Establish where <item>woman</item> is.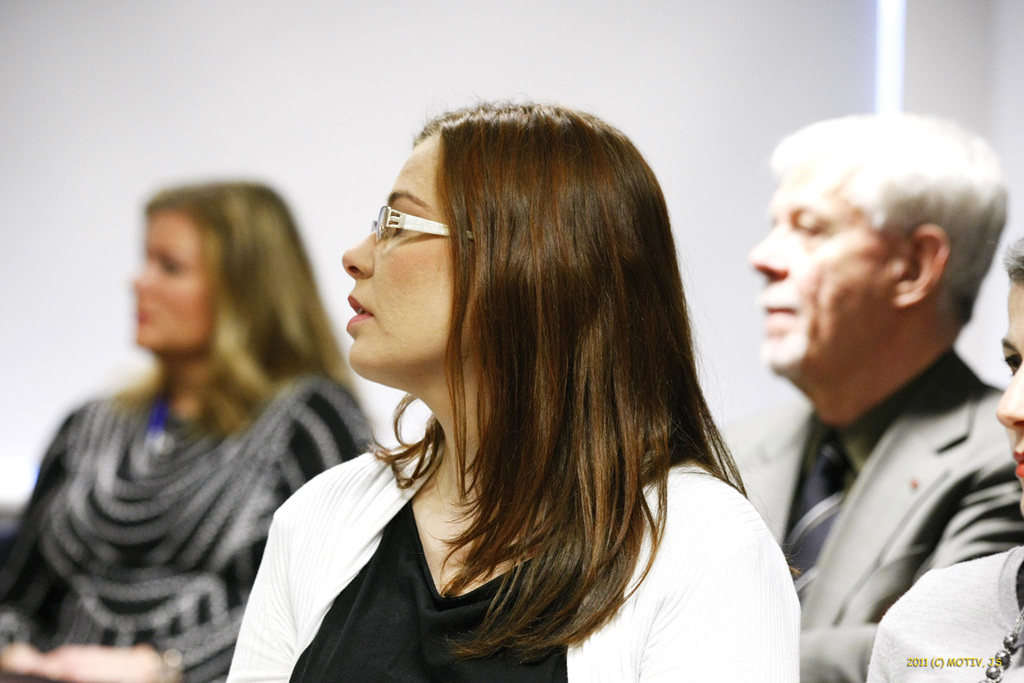
Established at 0 180 377 682.
